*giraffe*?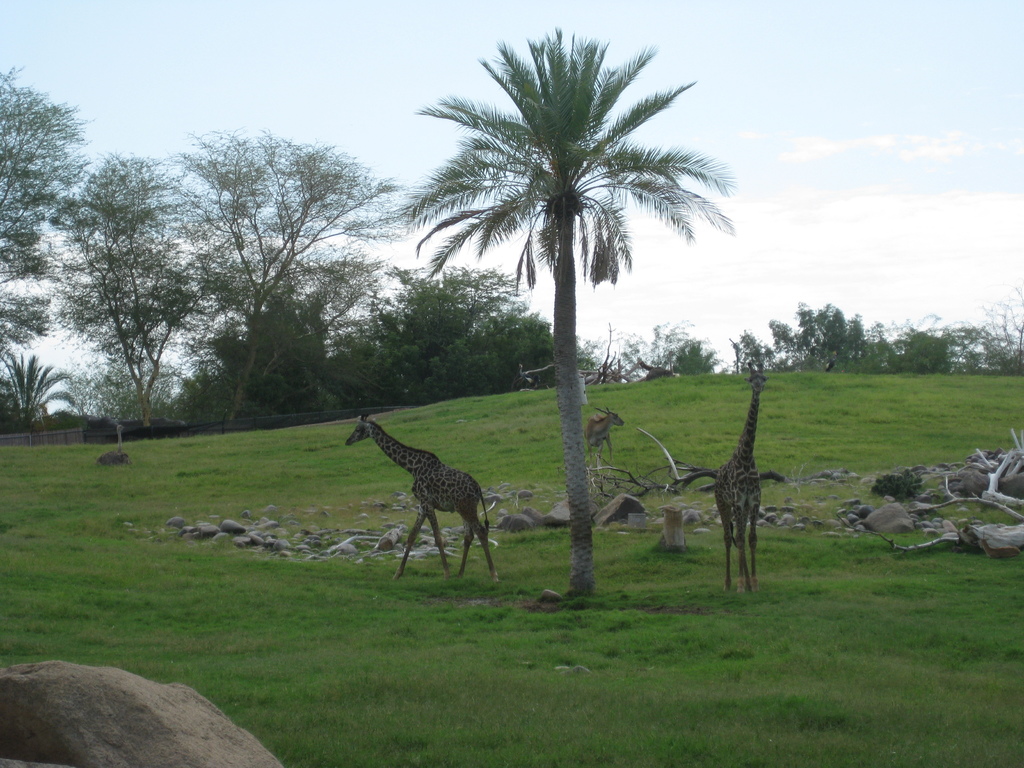
(x1=718, y1=362, x2=773, y2=598)
